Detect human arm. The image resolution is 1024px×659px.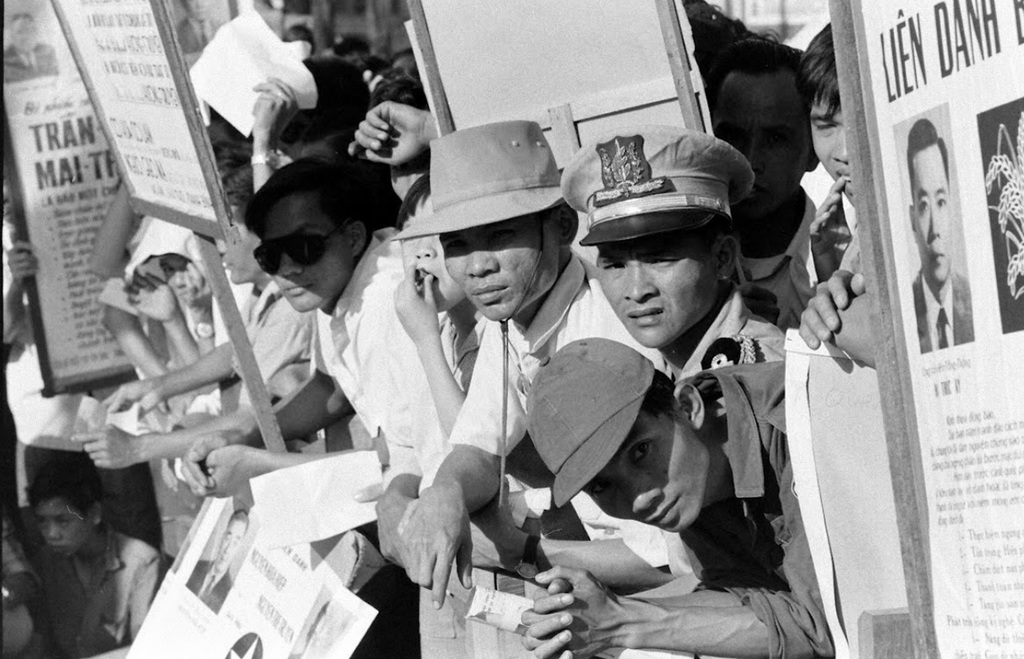
0, 236, 43, 348.
